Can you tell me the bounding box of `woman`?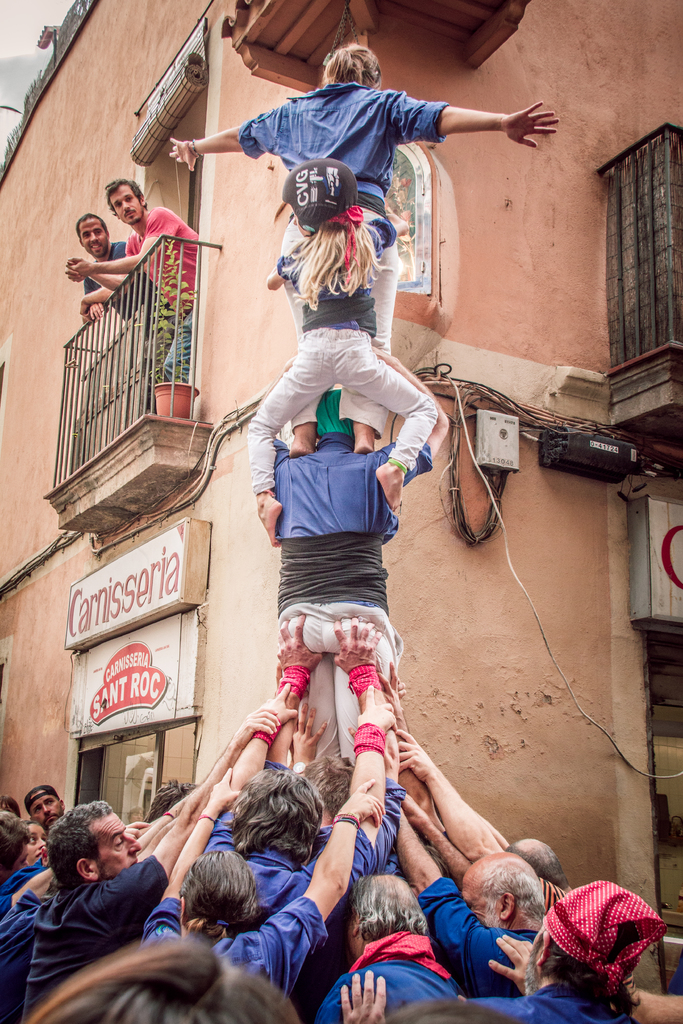
x1=22 y1=823 x2=47 y2=861.
